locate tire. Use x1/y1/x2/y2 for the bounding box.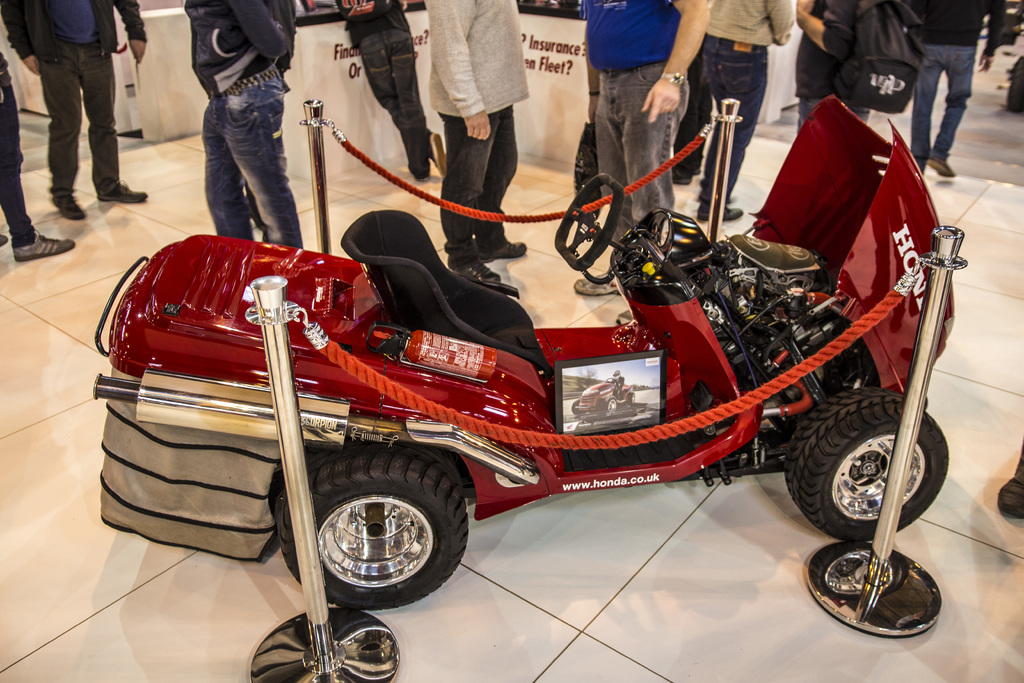
627/393/636/404.
